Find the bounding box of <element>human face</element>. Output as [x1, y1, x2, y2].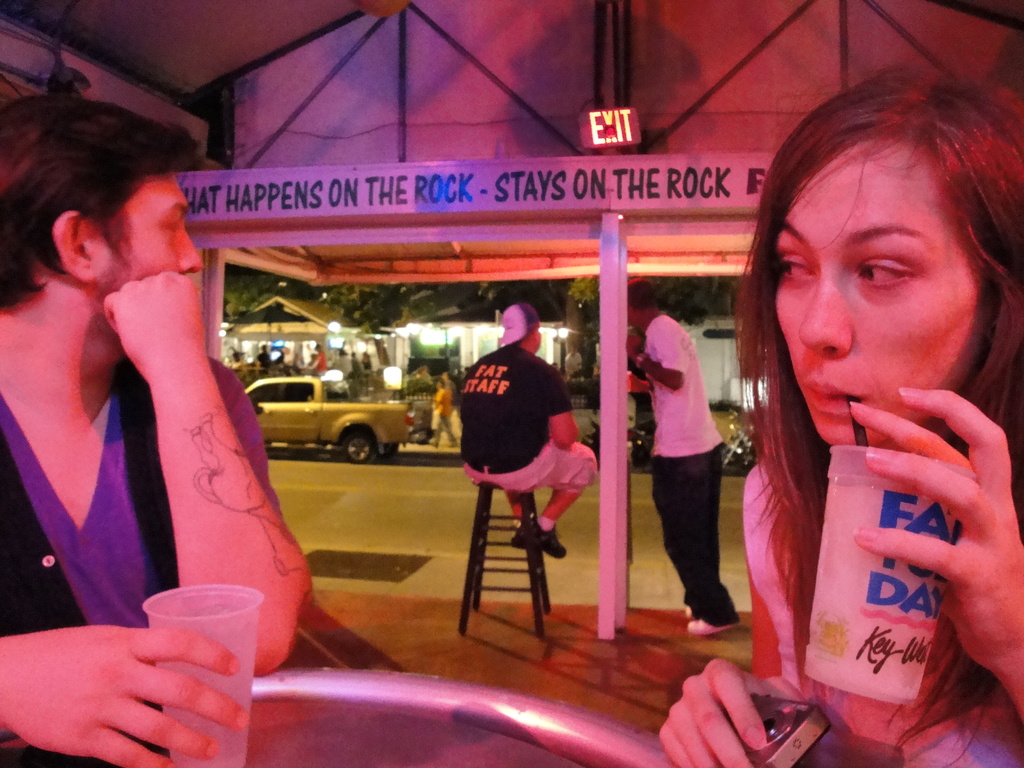
[87, 170, 202, 355].
